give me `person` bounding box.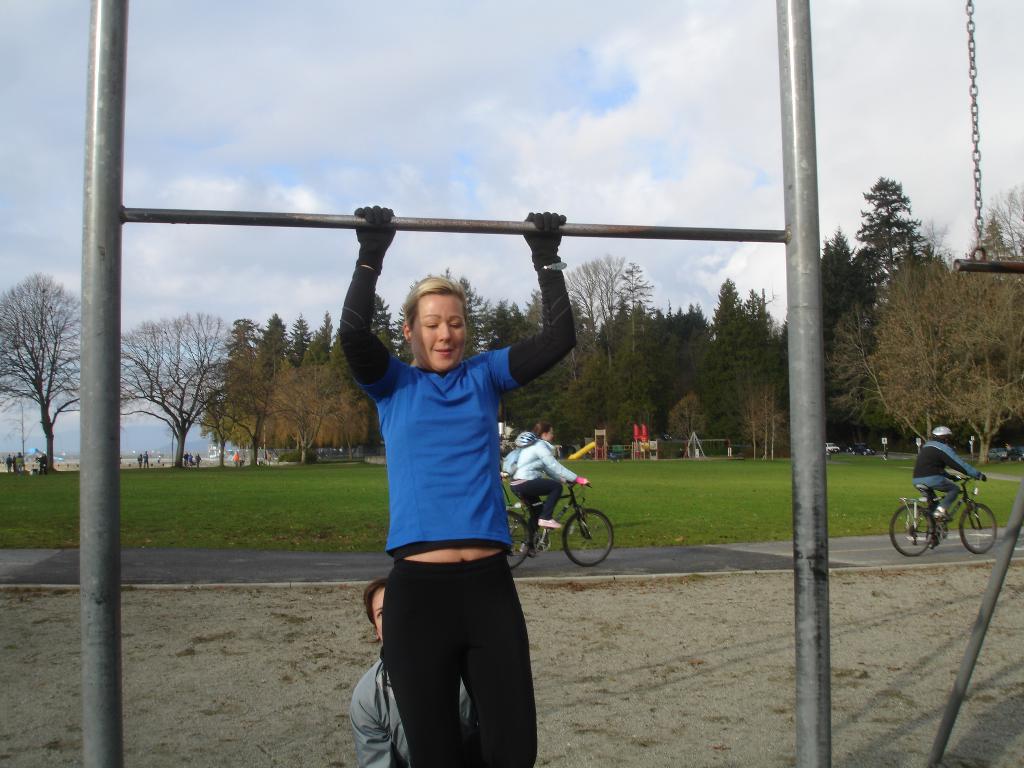
rect(346, 187, 577, 767).
